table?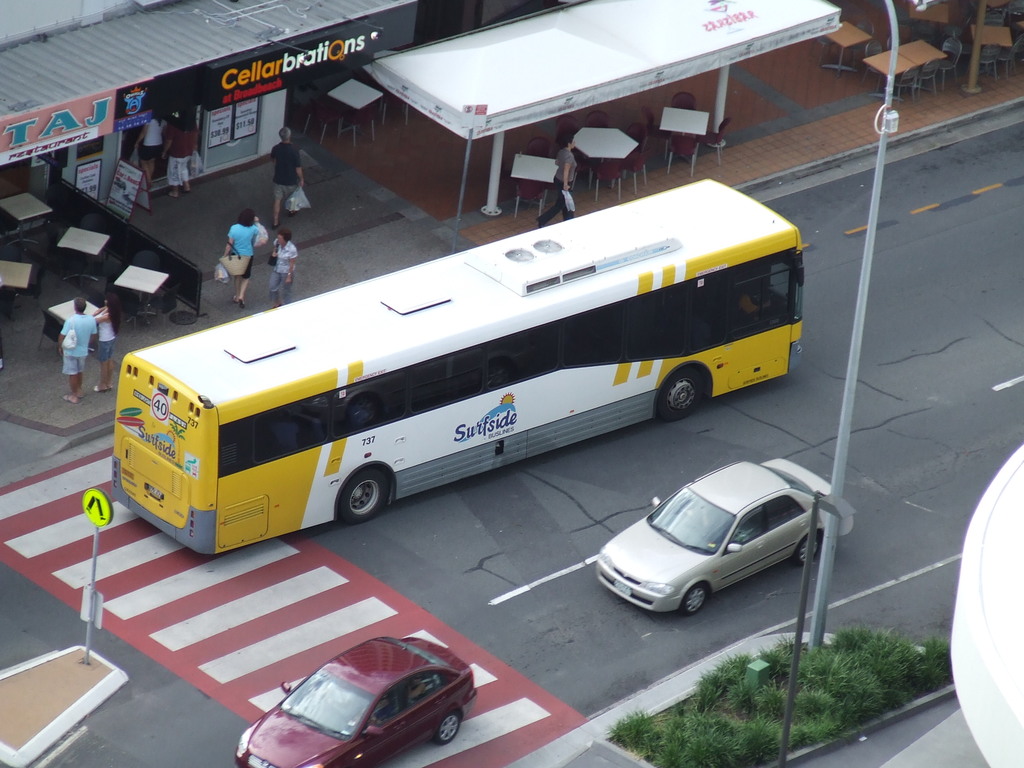
<box>865,46,915,97</box>
